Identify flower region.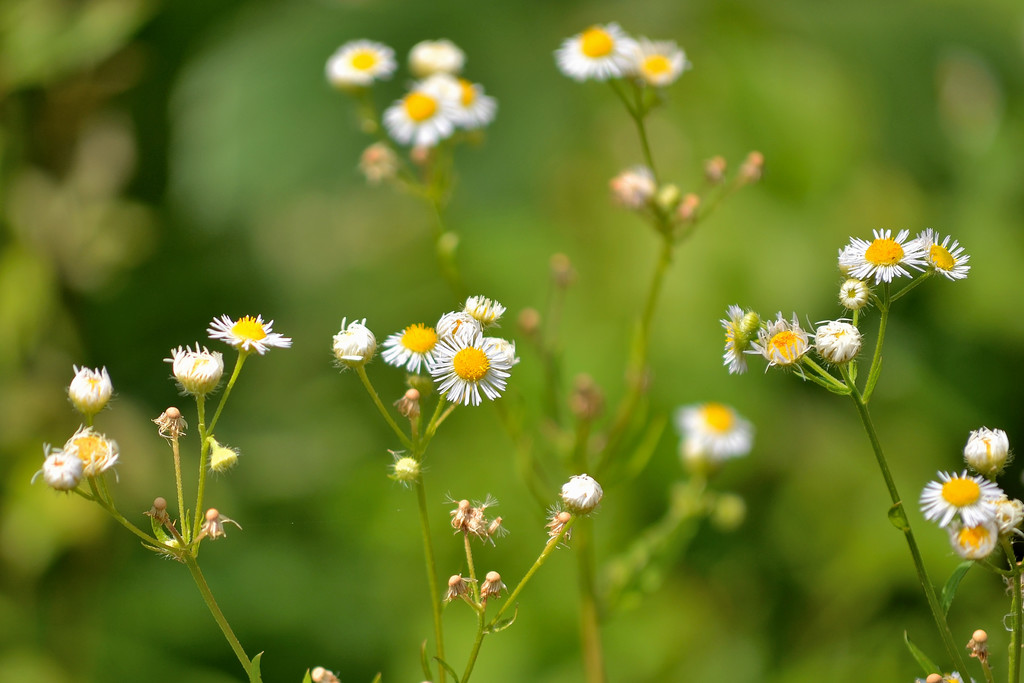
Region: [x1=461, y1=286, x2=497, y2=322].
